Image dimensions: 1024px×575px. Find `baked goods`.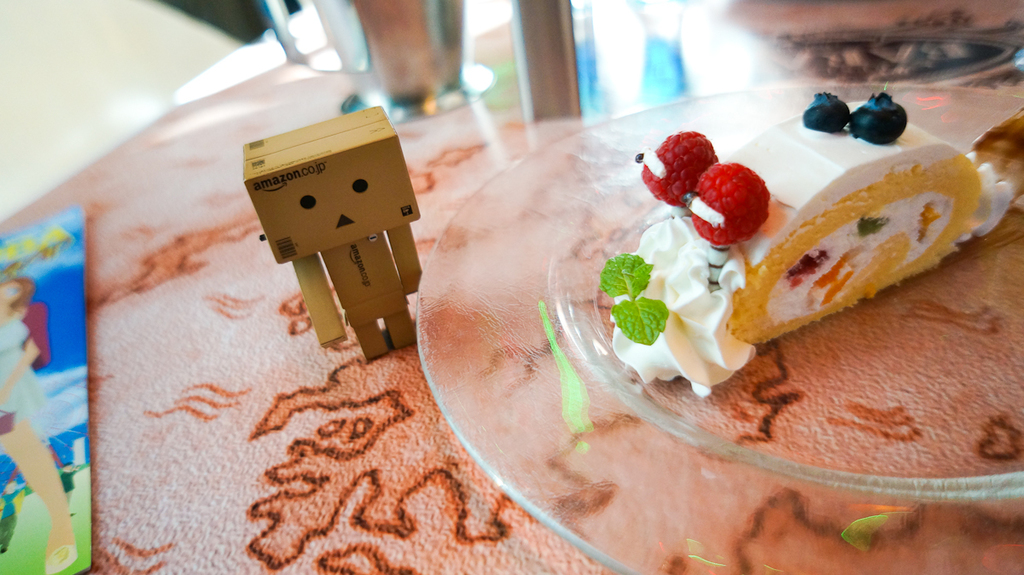
<box>596,91,1015,399</box>.
